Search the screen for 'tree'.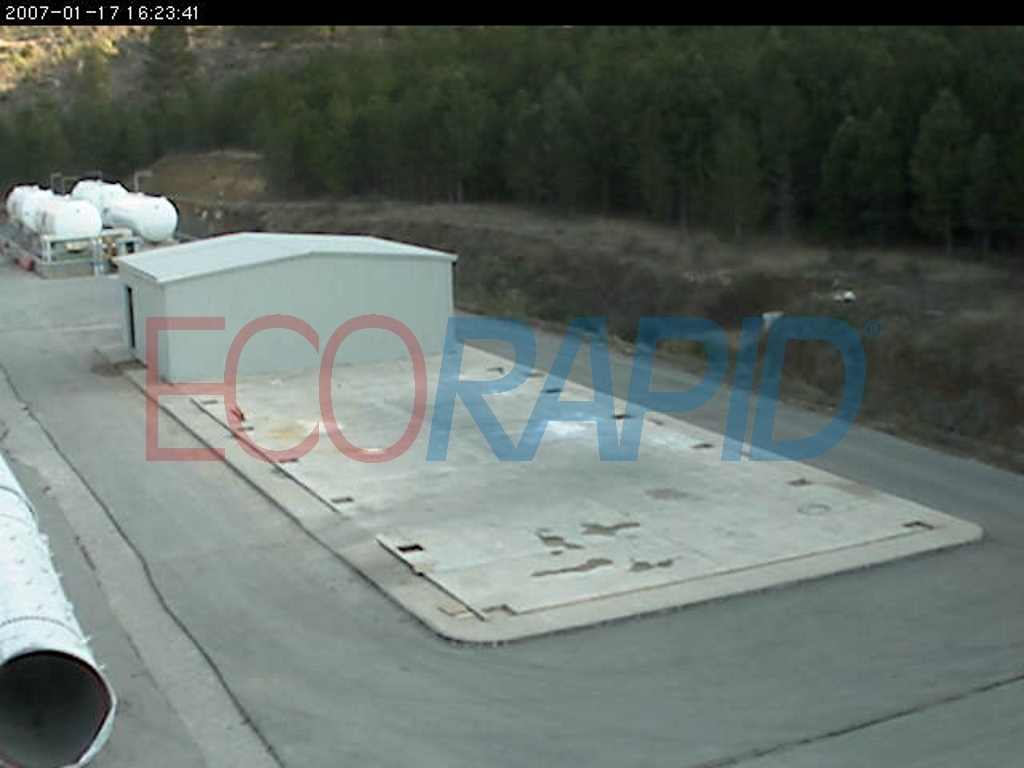
Found at 295/45/361/109.
